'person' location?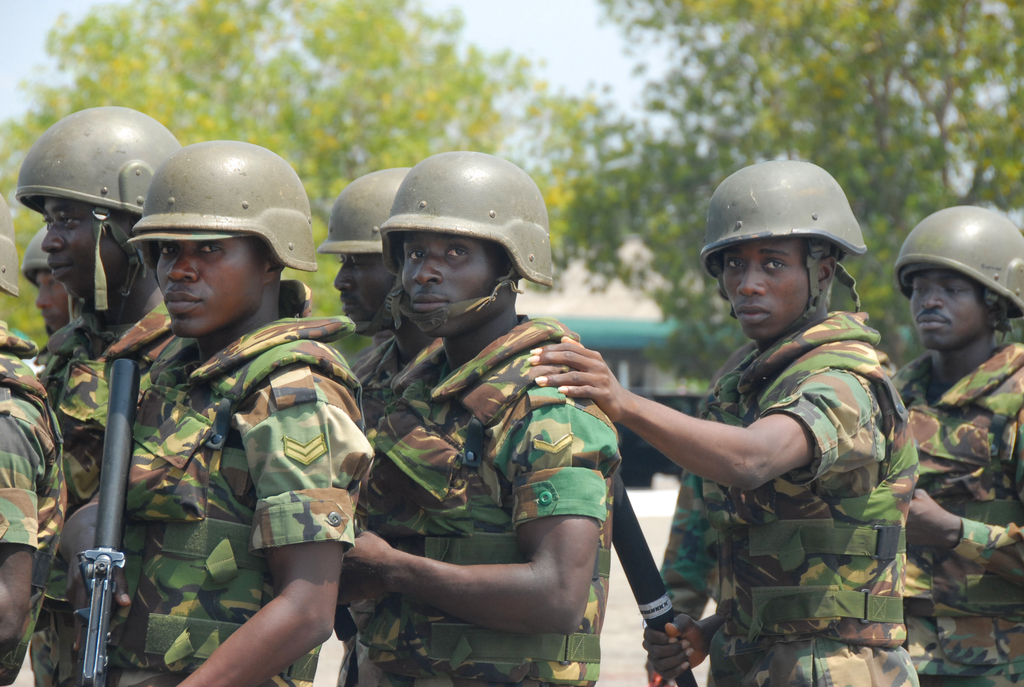
0,191,68,686
